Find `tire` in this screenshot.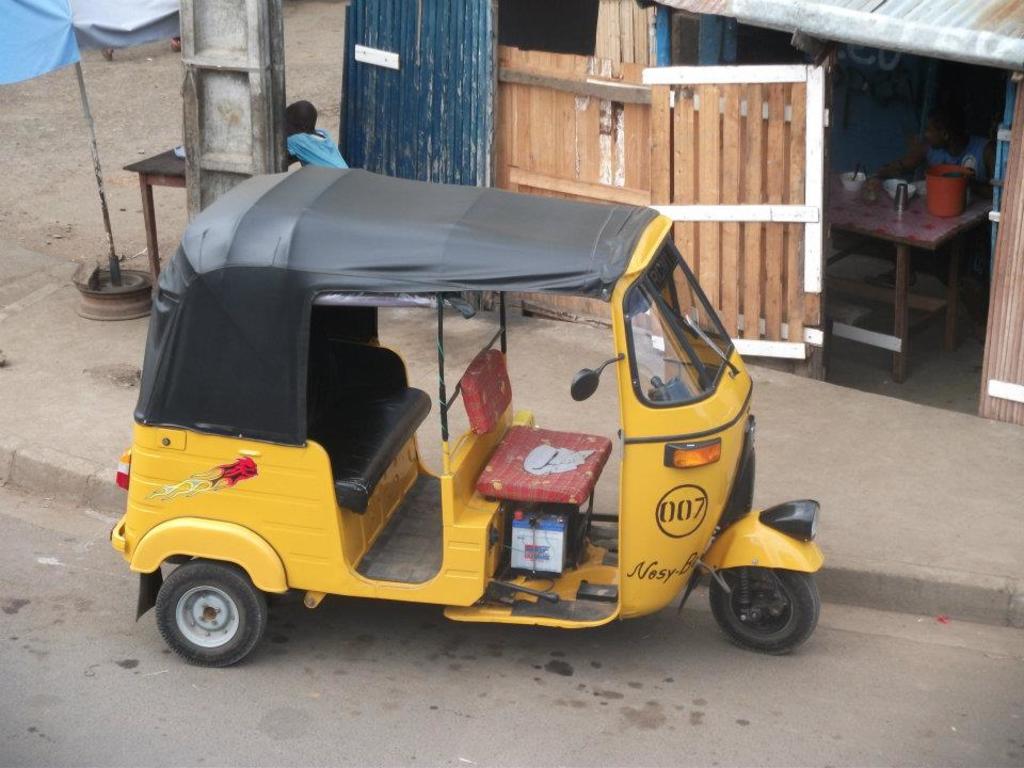
The bounding box for `tire` is <region>151, 560, 272, 665</region>.
